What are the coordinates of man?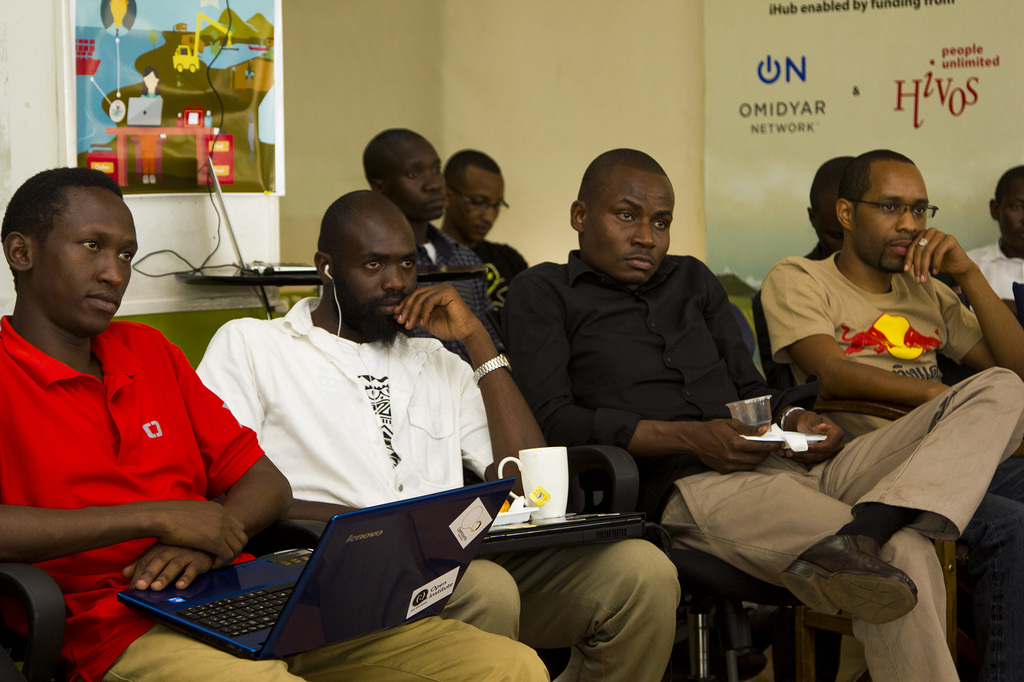
Rect(193, 191, 694, 681).
